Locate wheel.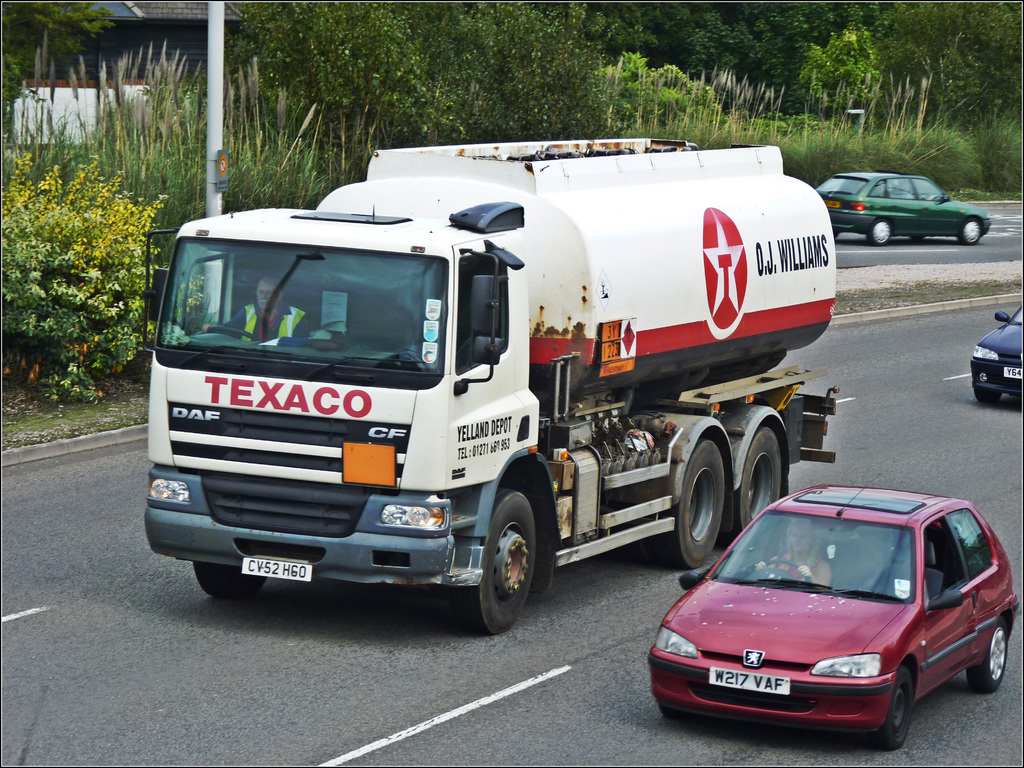
Bounding box: x1=212 y1=325 x2=257 y2=342.
